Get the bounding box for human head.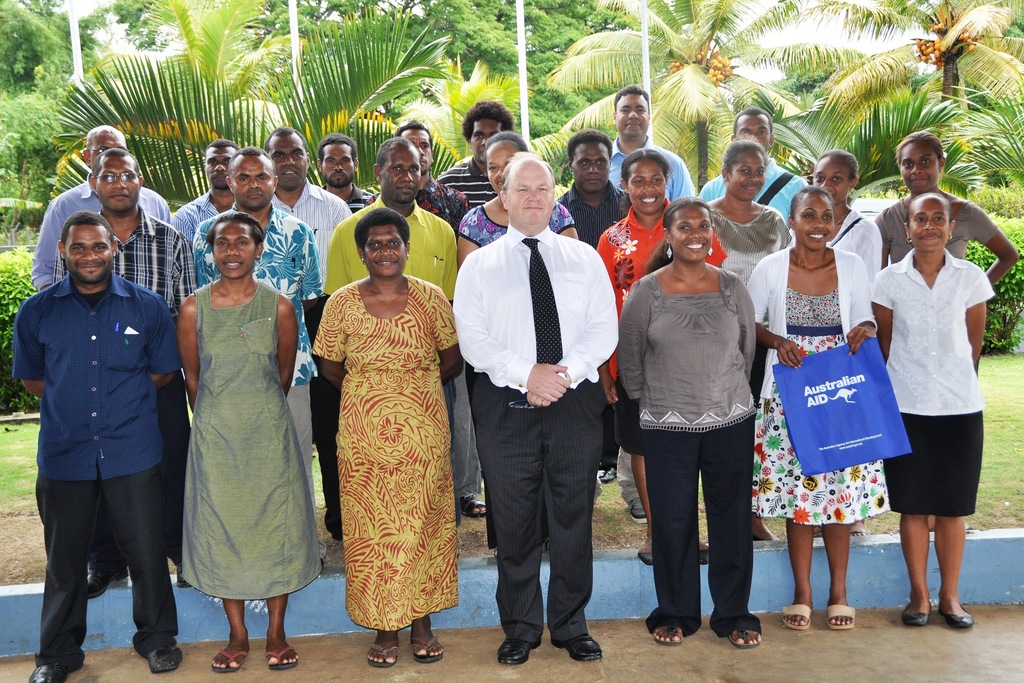
{"left": 312, "top": 131, "right": 358, "bottom": 188}.
